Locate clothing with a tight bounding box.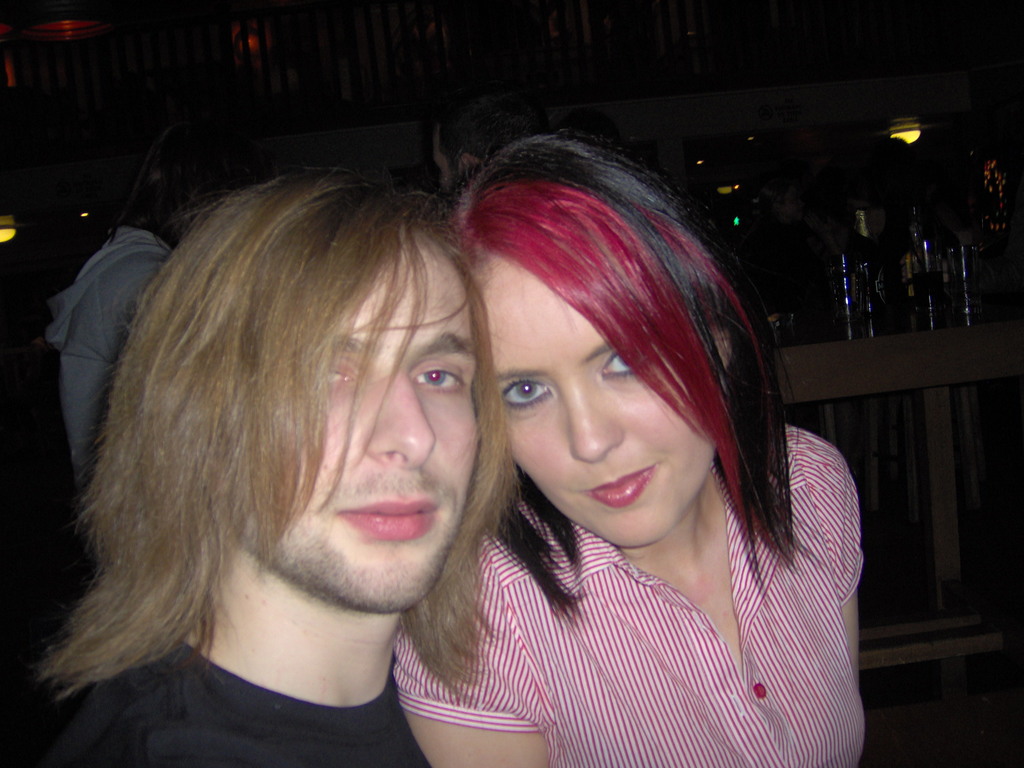
select_region(49, 209, 173, 488).
